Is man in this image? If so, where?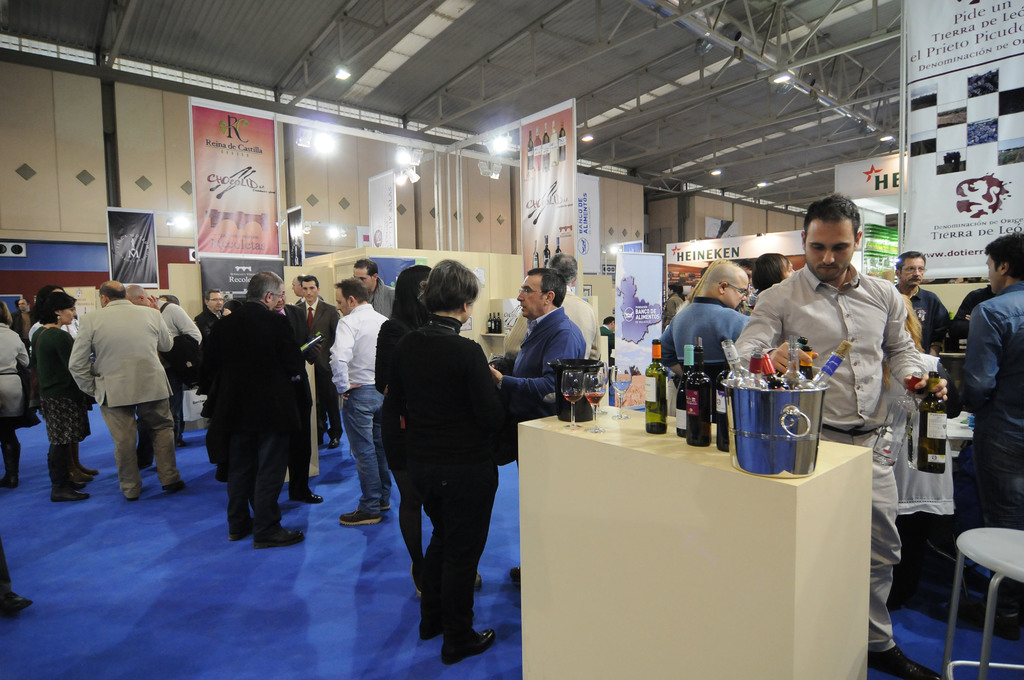
Yes, at box(13, 298, 37, 356).
